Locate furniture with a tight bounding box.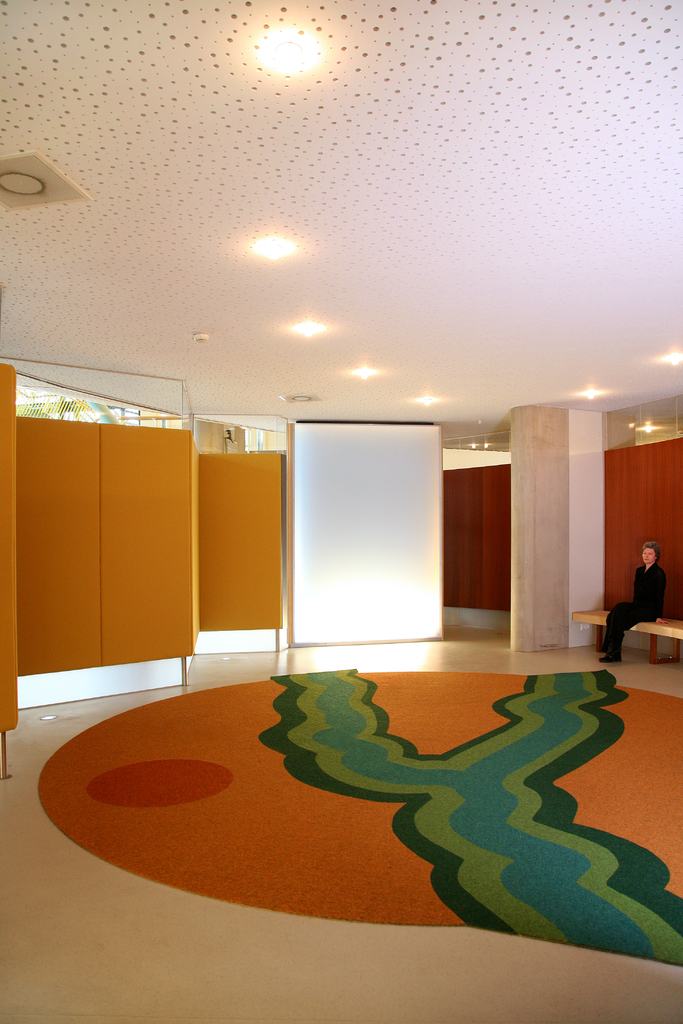
573:603:682:666.
